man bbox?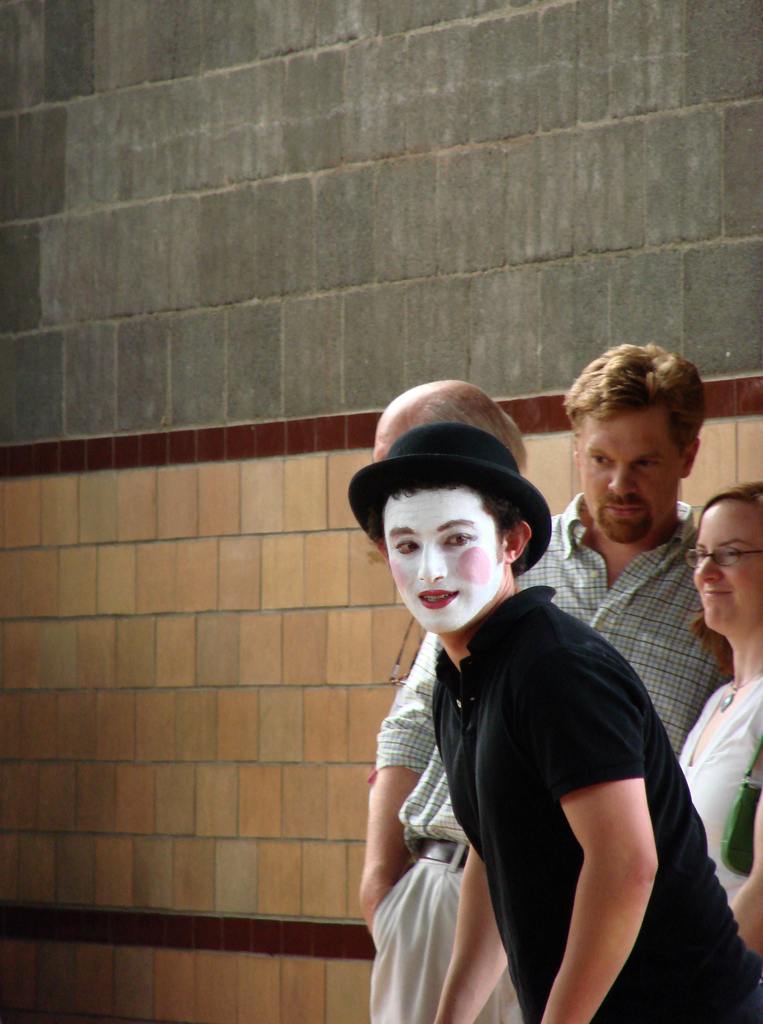
[354, 340, 731, 1023]
